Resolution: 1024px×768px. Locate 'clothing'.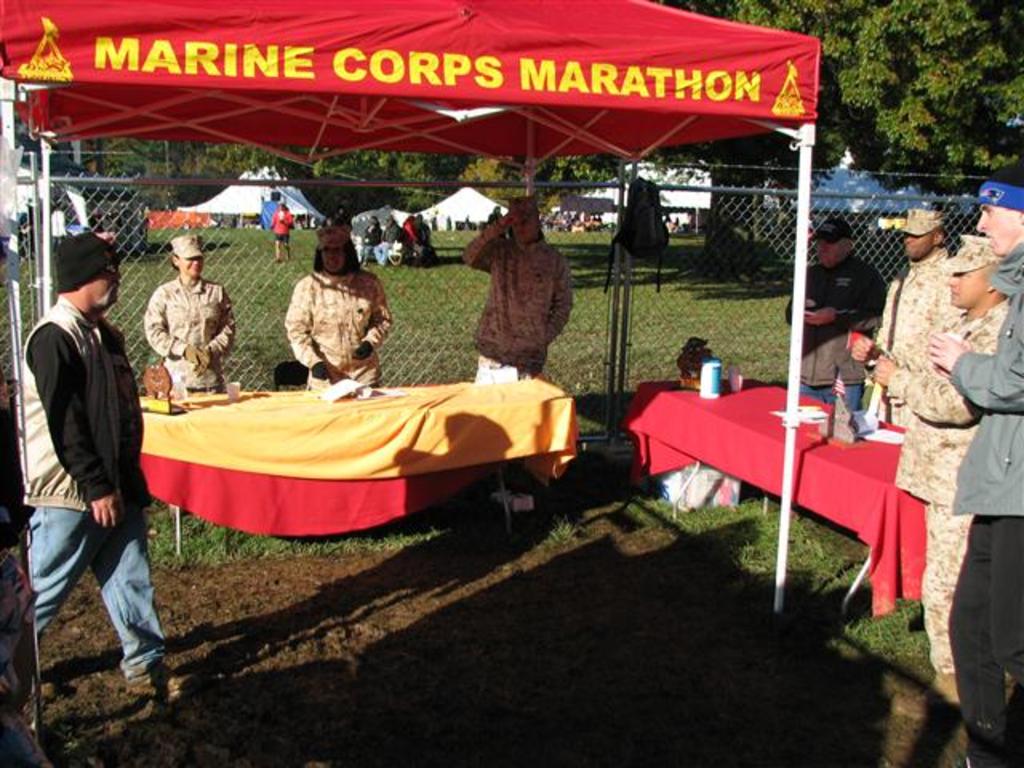
947,237,1022,766.
